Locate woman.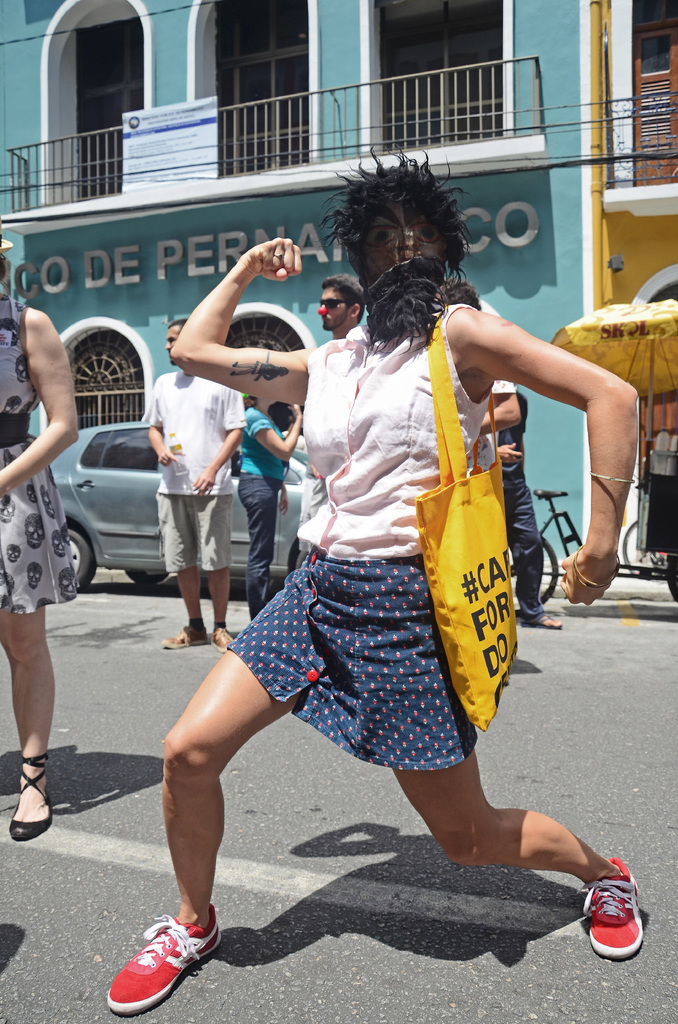
Bounding box: box(0, 214, 81, 840).
